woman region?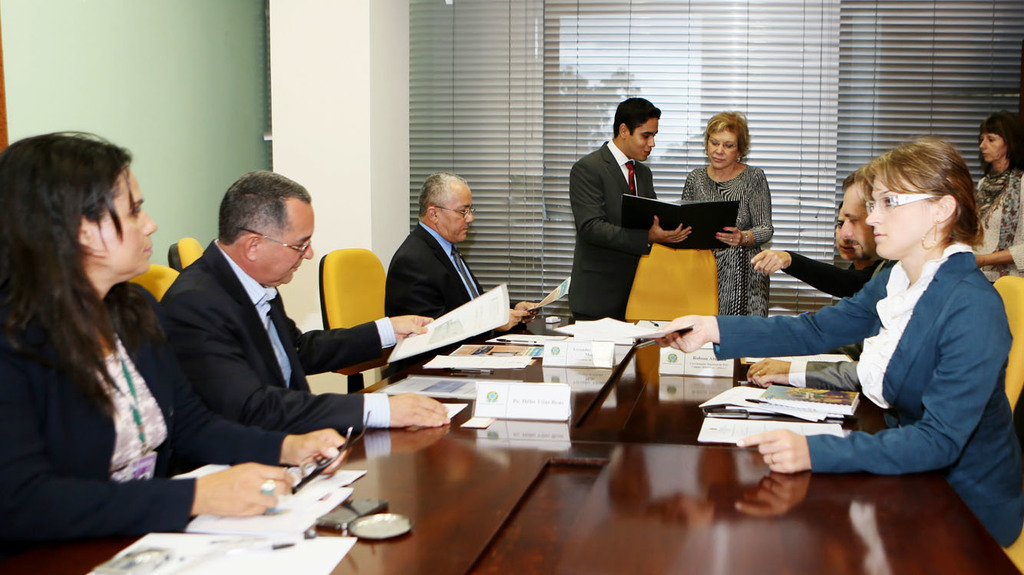
(x1=680, y1=107, x2=775, y2=319)
